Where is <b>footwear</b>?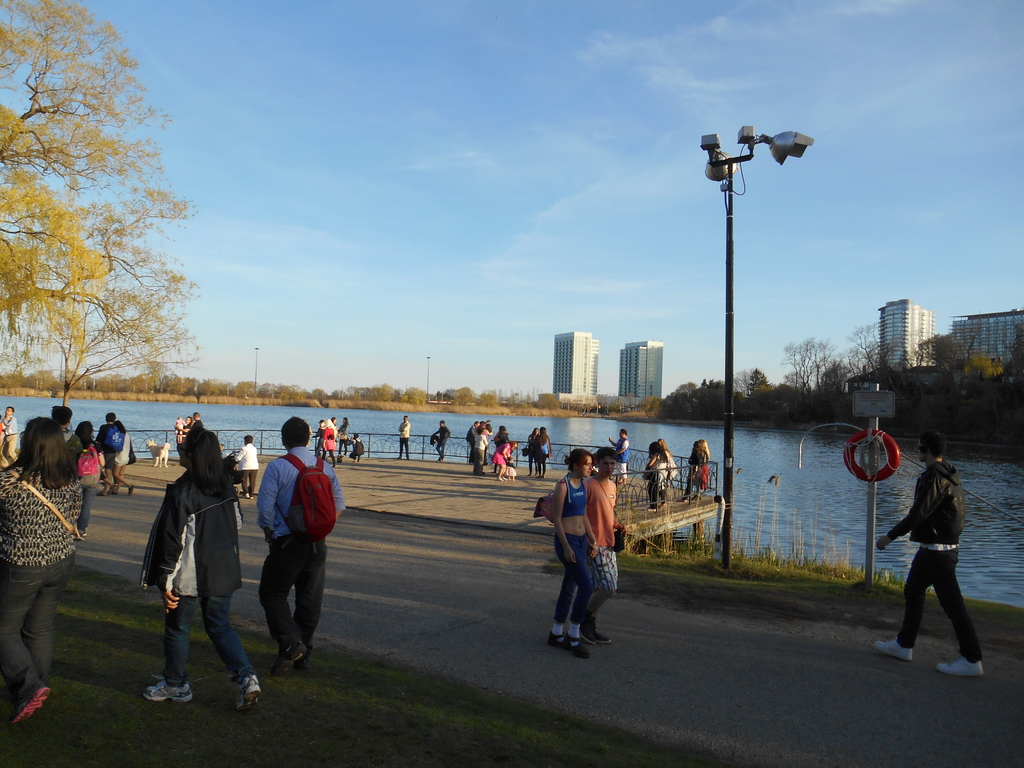
(234,668,261,710).
